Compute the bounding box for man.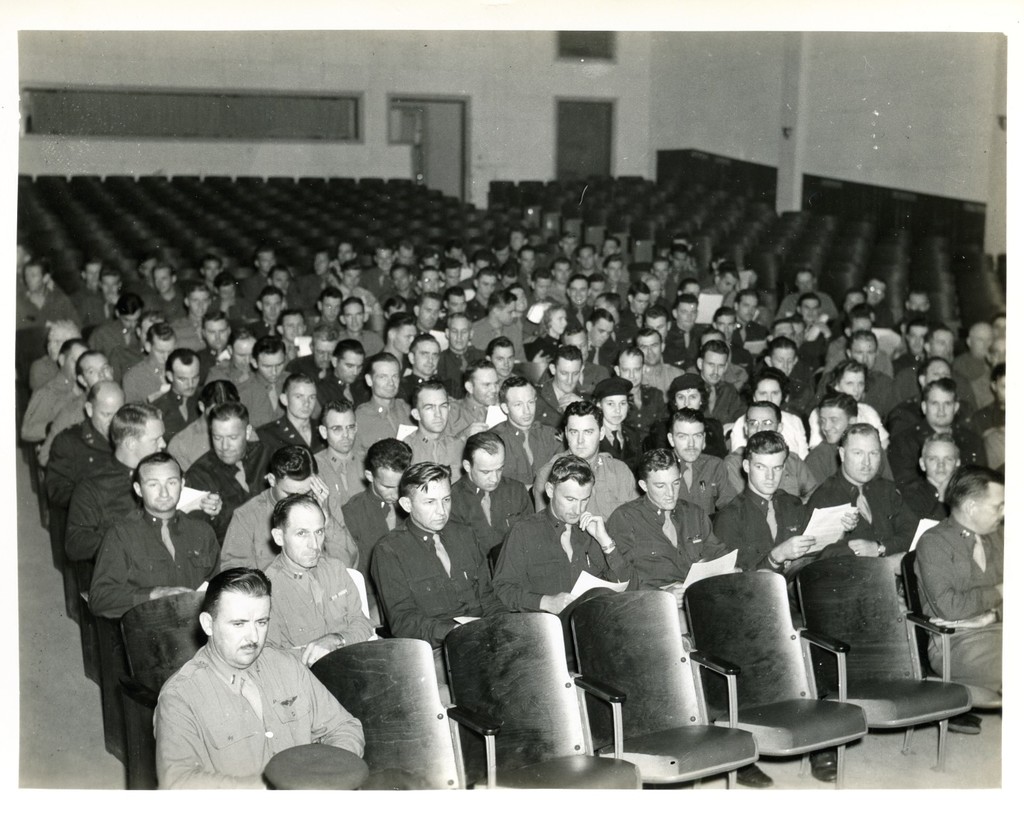
bbox(63, 404, 171, 558).
